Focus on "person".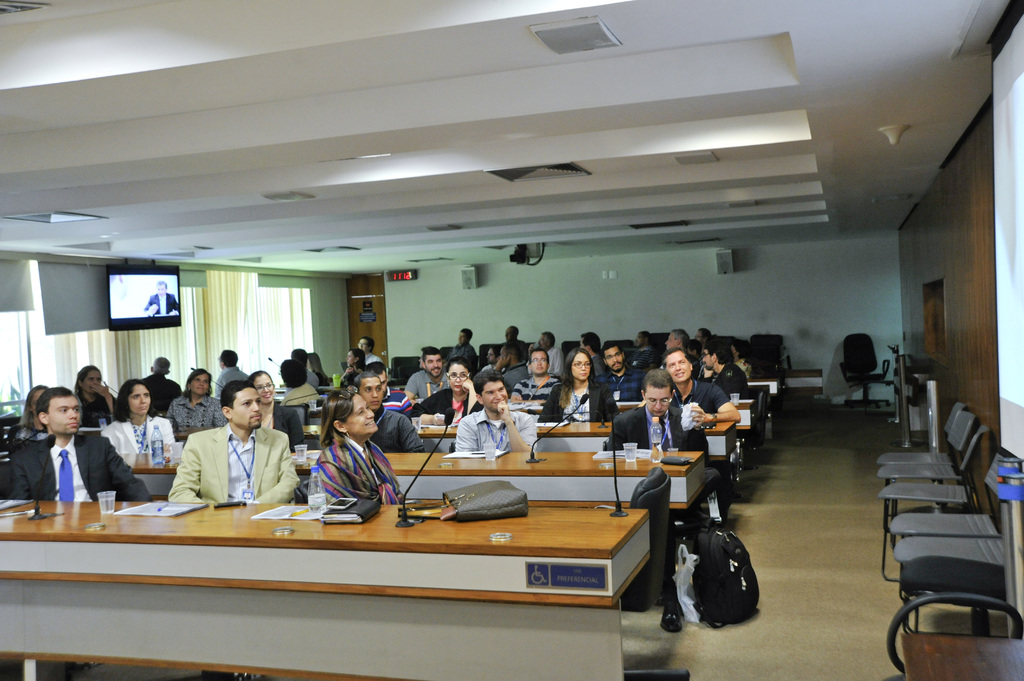
Focused at x1=293, y1=351, x2=332, y2=394.
